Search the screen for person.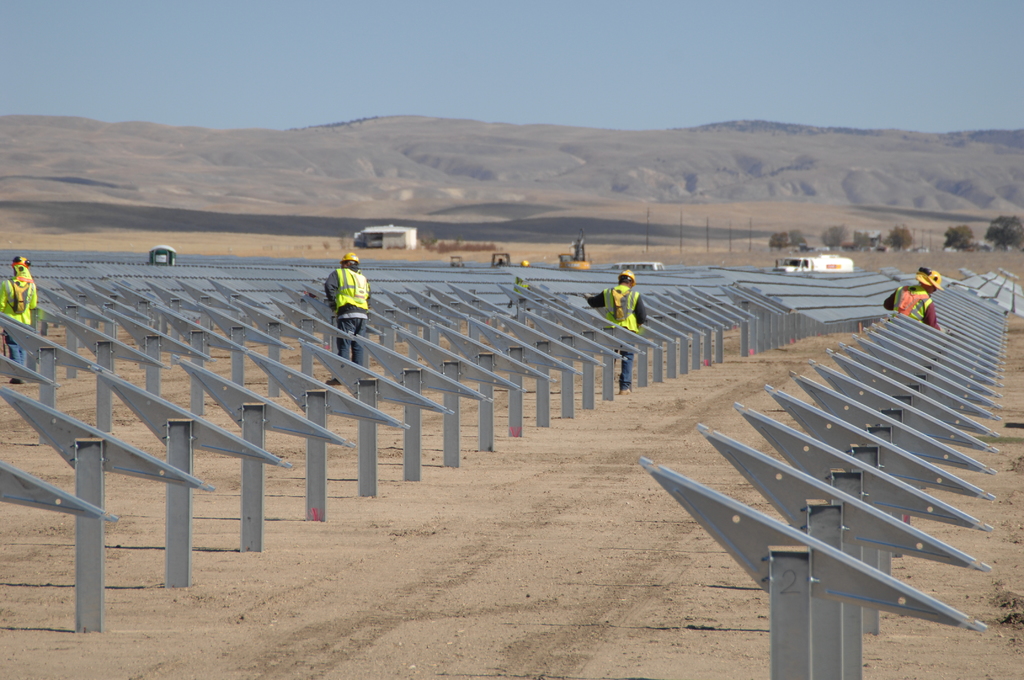
Found at [left=883, top=266, right=948, bottom=336].
